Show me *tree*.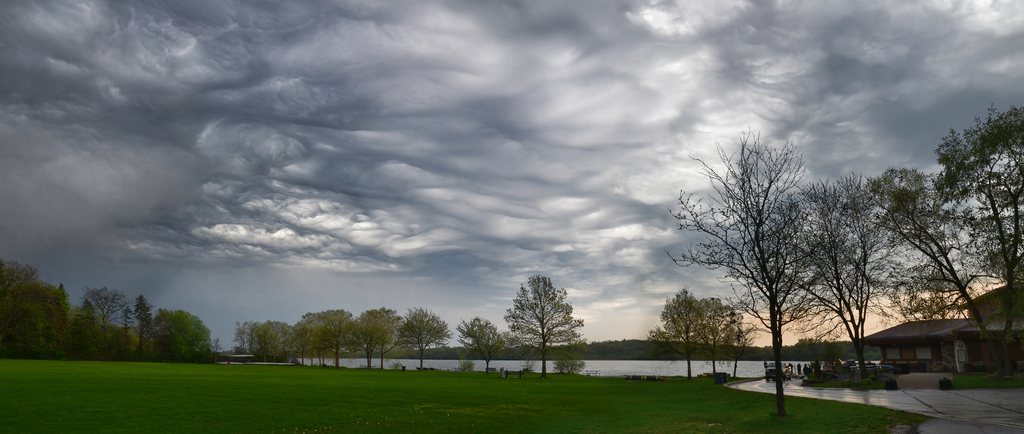
*tree* is here: bbox(502, 269, 591, 374).
